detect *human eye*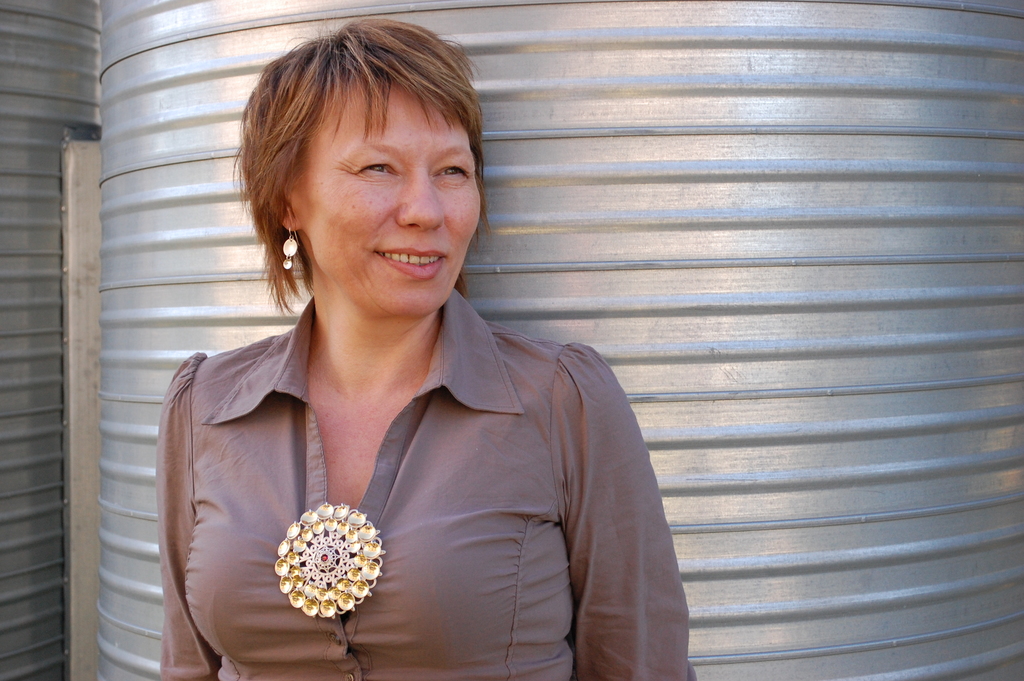
bbox=(434, 160, 472, 183)
